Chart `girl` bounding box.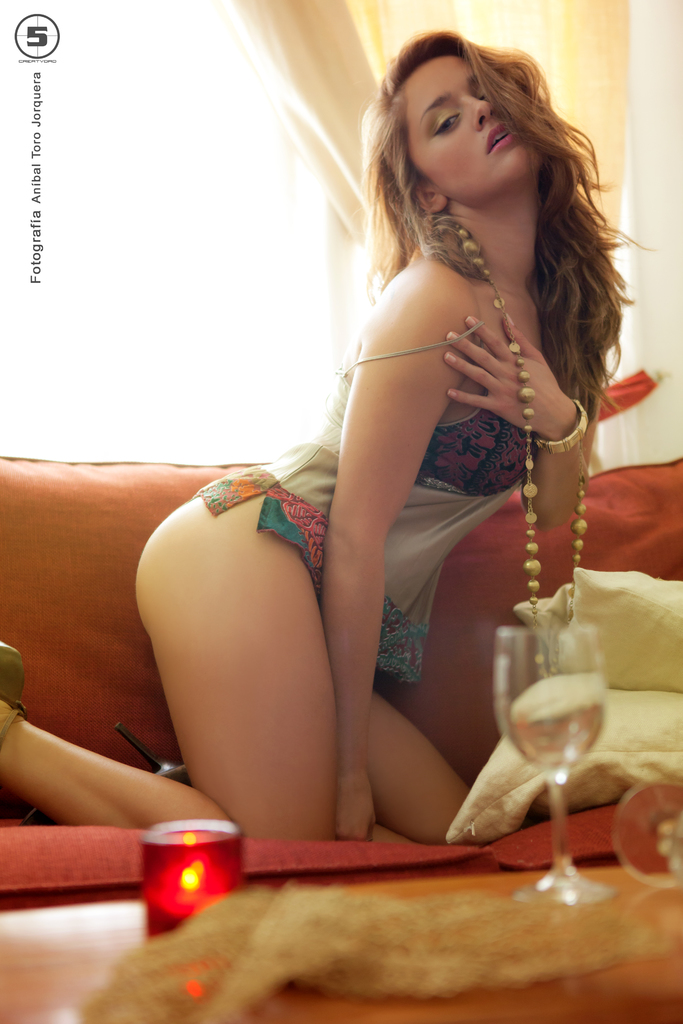
Charted: rect(0, 27, 656, 848).
